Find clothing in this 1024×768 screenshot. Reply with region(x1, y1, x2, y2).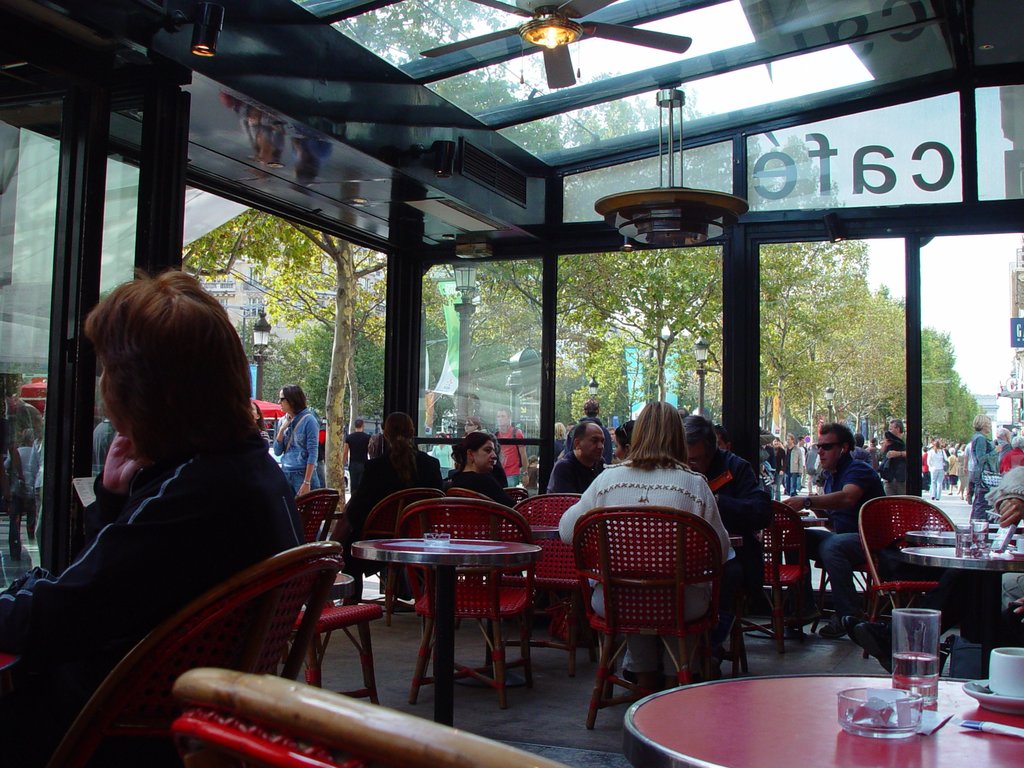
region(287, 465, 326, 493).
